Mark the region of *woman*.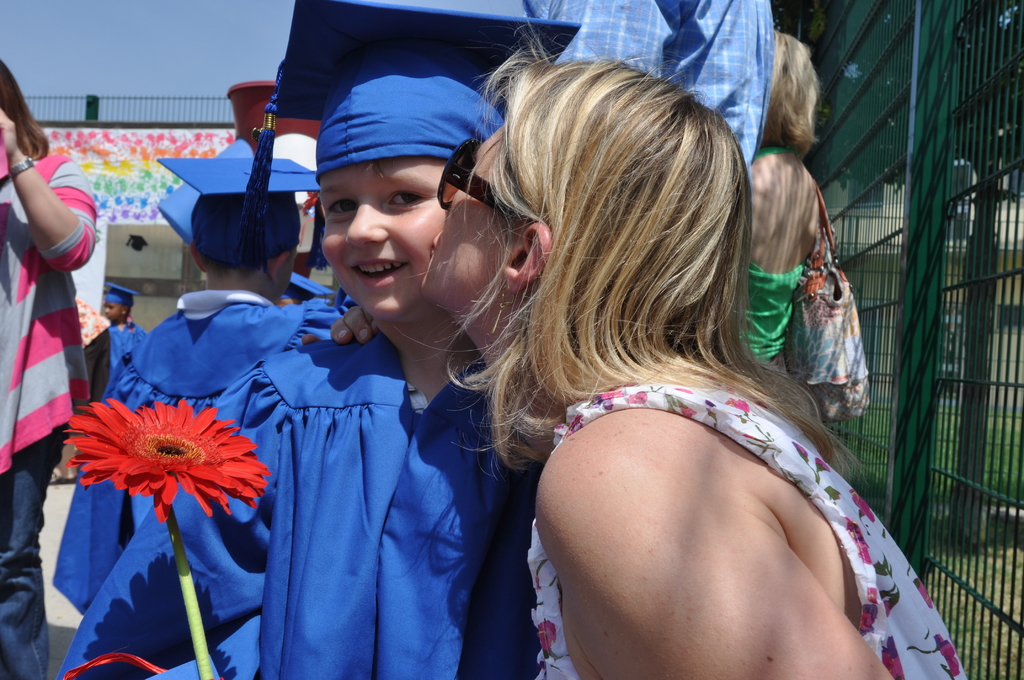
Region: select_region(387, 24, 941, 679).
